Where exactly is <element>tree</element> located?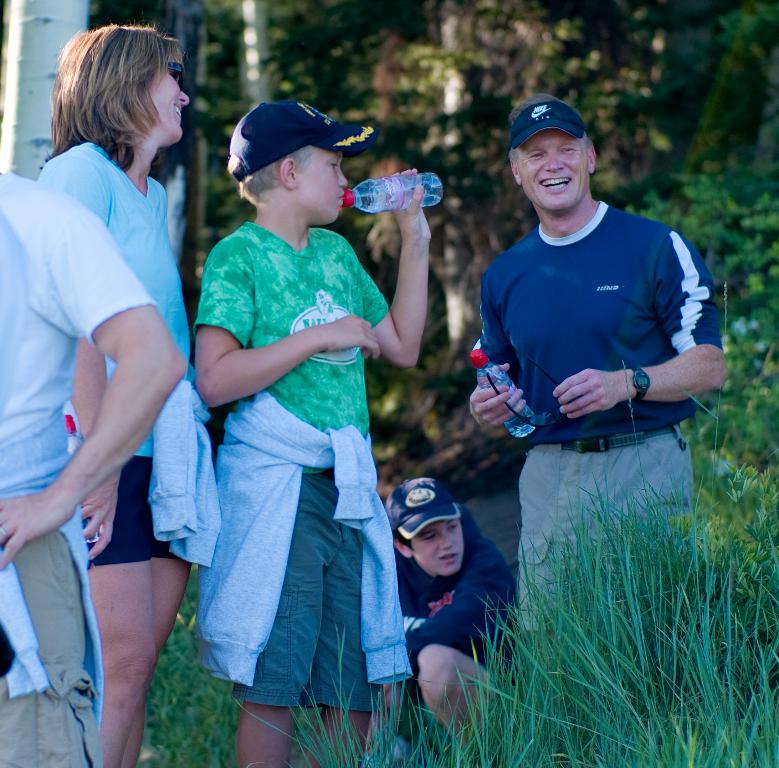
Its bounding box is <box>521,19,661,211</box>.
